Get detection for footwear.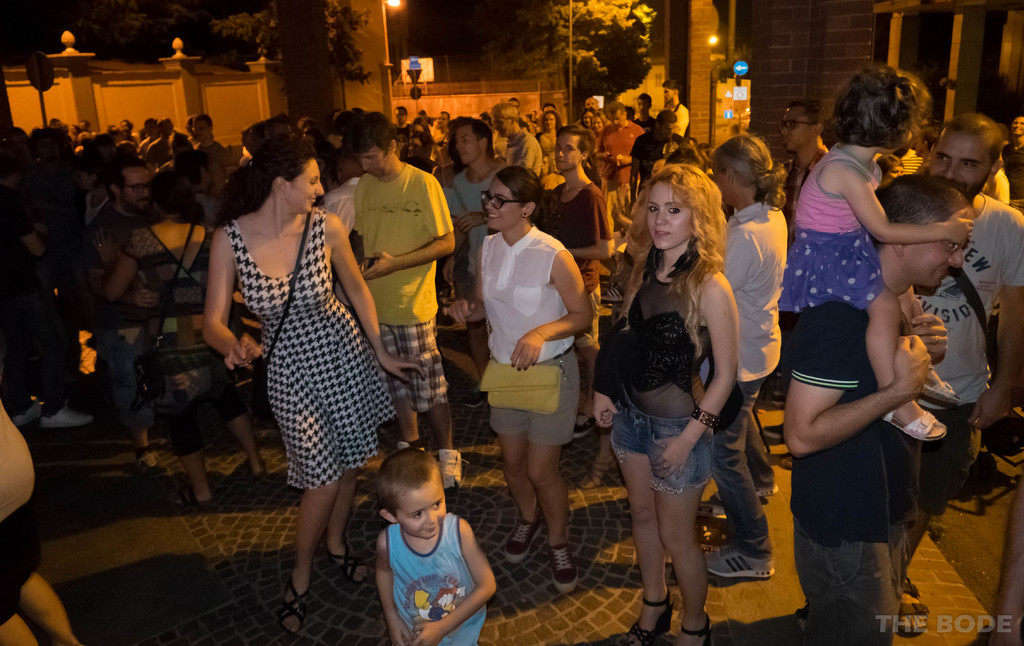
Detection: BBox(136, 451, 170, 477).
